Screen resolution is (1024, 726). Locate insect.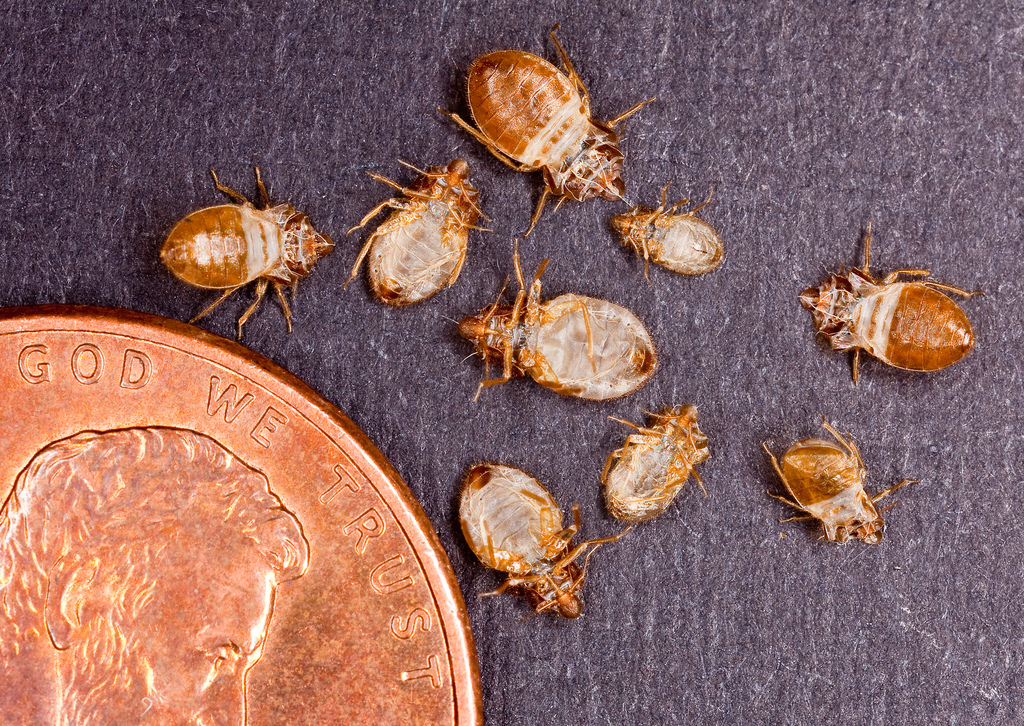
box(602, 403, 710, 525).
